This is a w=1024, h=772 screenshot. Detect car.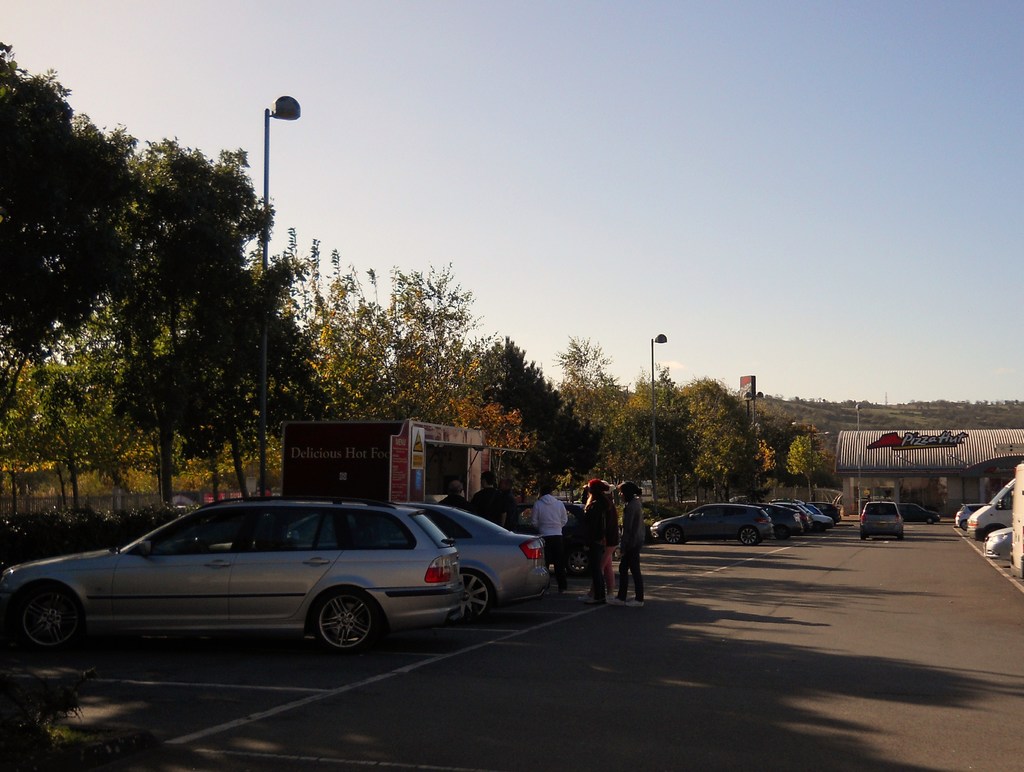
box(0, 497, 467, 658).
